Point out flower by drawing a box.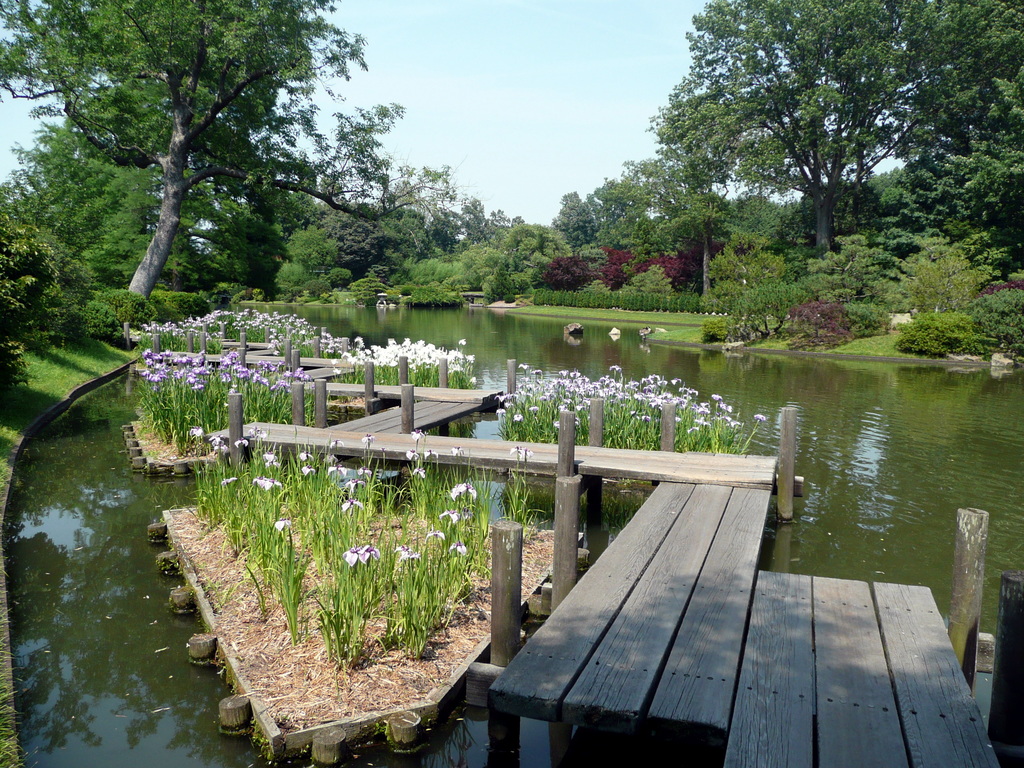
select_region(262, 450, 278, 466).
